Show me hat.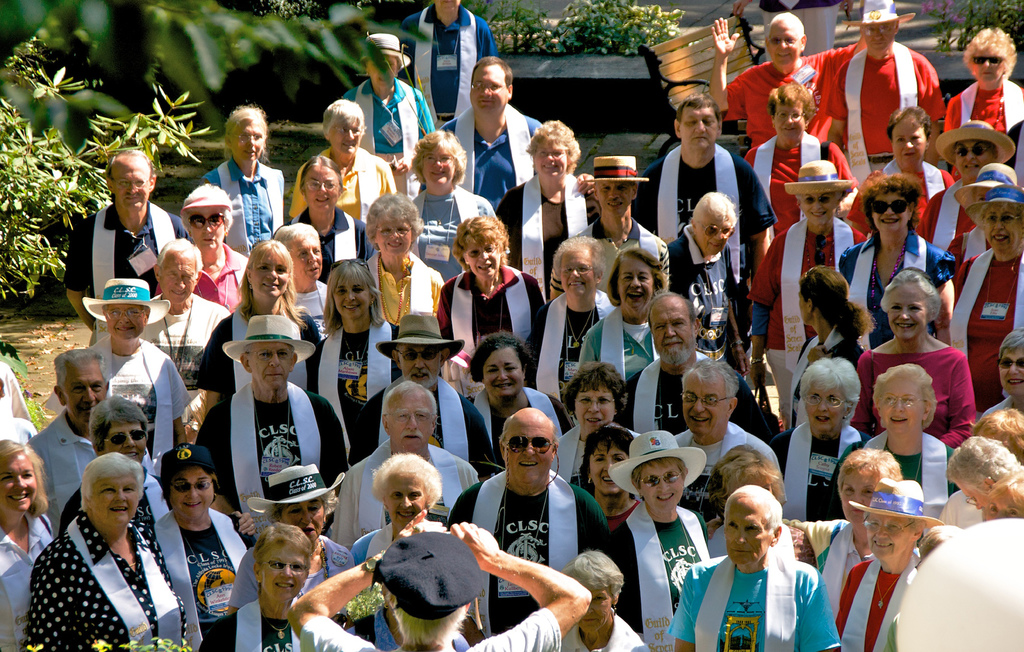
hat is here: 82 276 167 325.
